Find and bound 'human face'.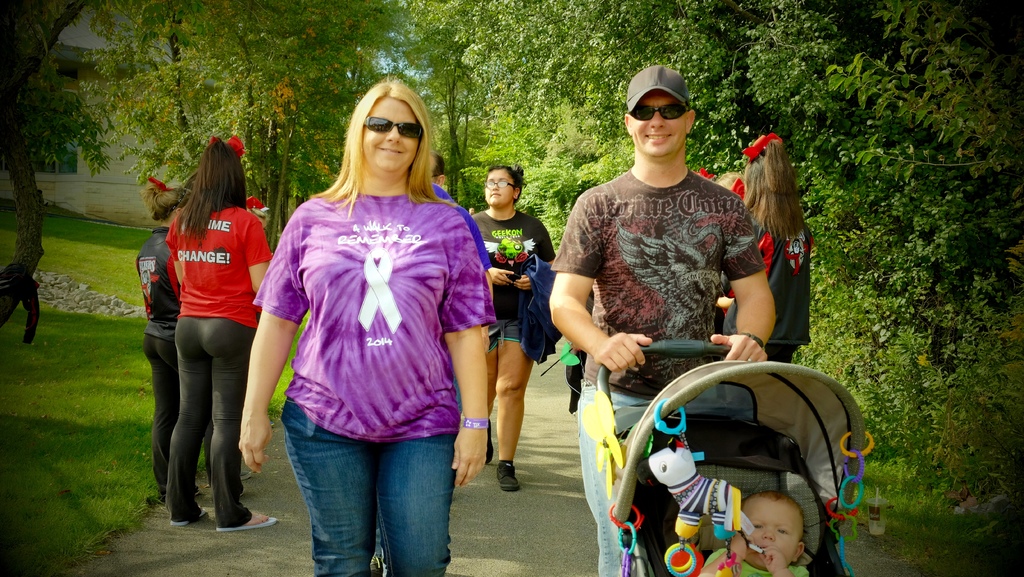
Bound: [x1=362, y1=97, x2=419, y2=172].
